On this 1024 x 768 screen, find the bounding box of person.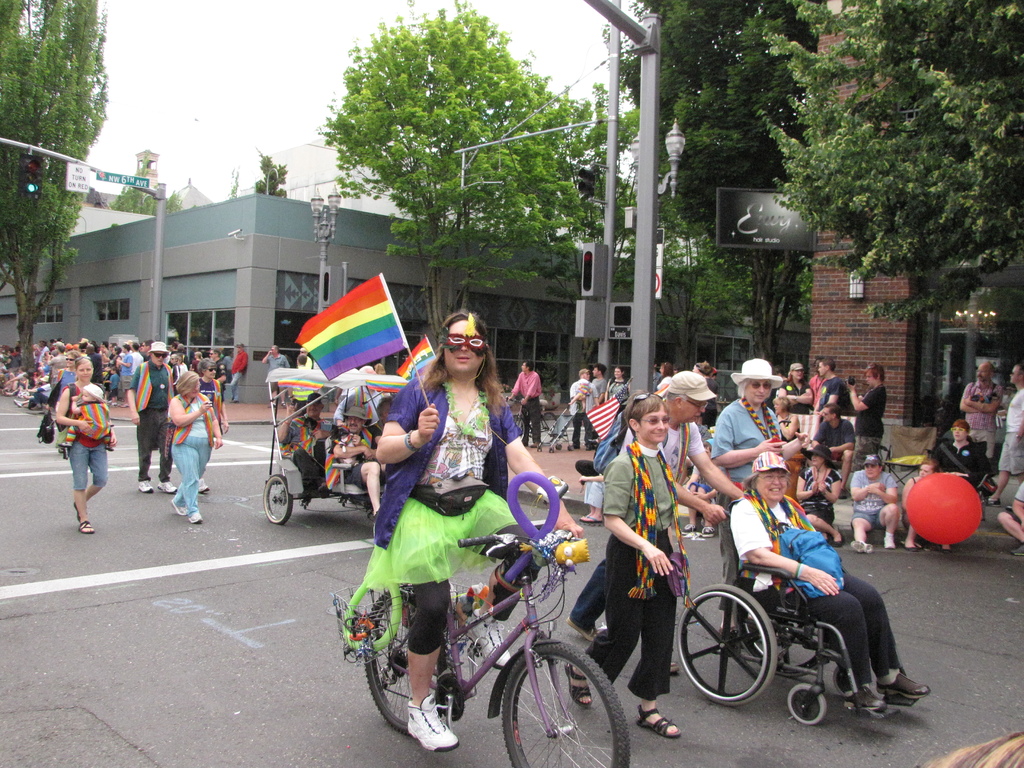
Bounding box: bbox=(995, 478, 1023, 536).
